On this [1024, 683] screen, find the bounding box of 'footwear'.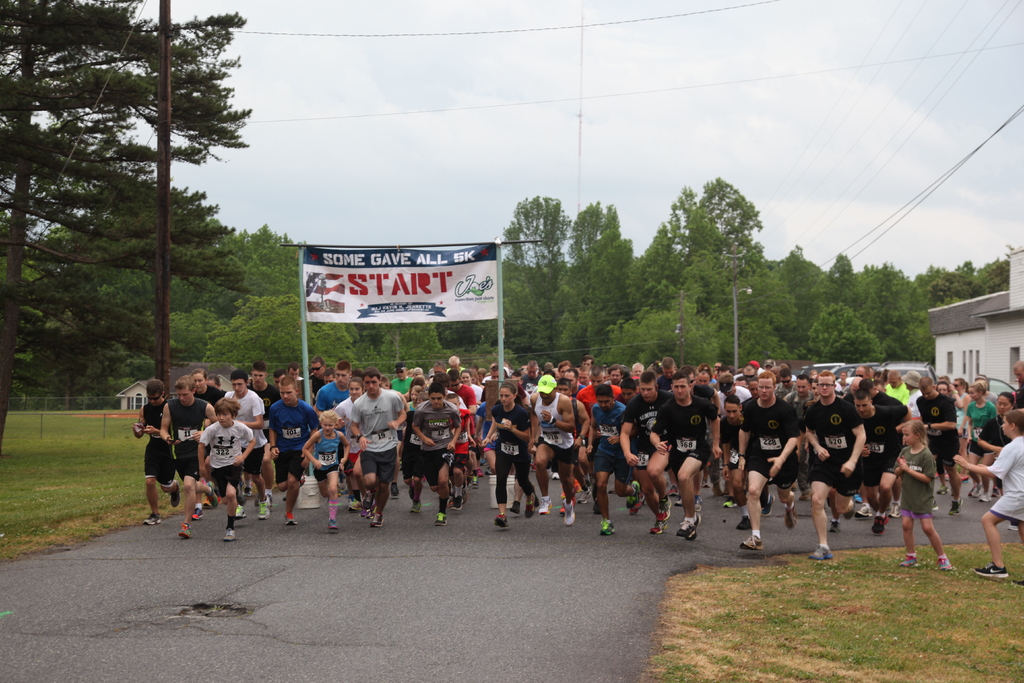
Bounding box: <box>168,481,178,506</box>.
